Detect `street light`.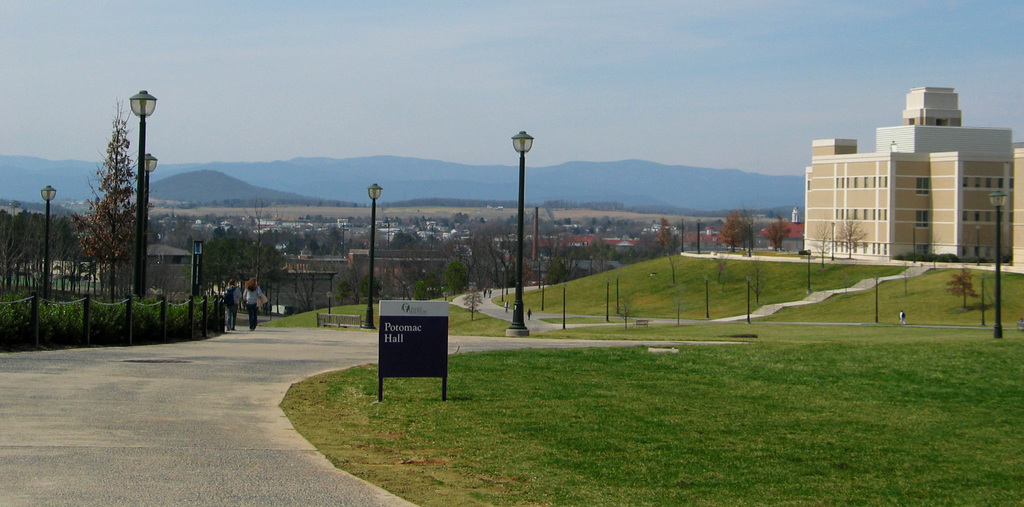
Detected at bbox=[364, 181, 387, 328].
